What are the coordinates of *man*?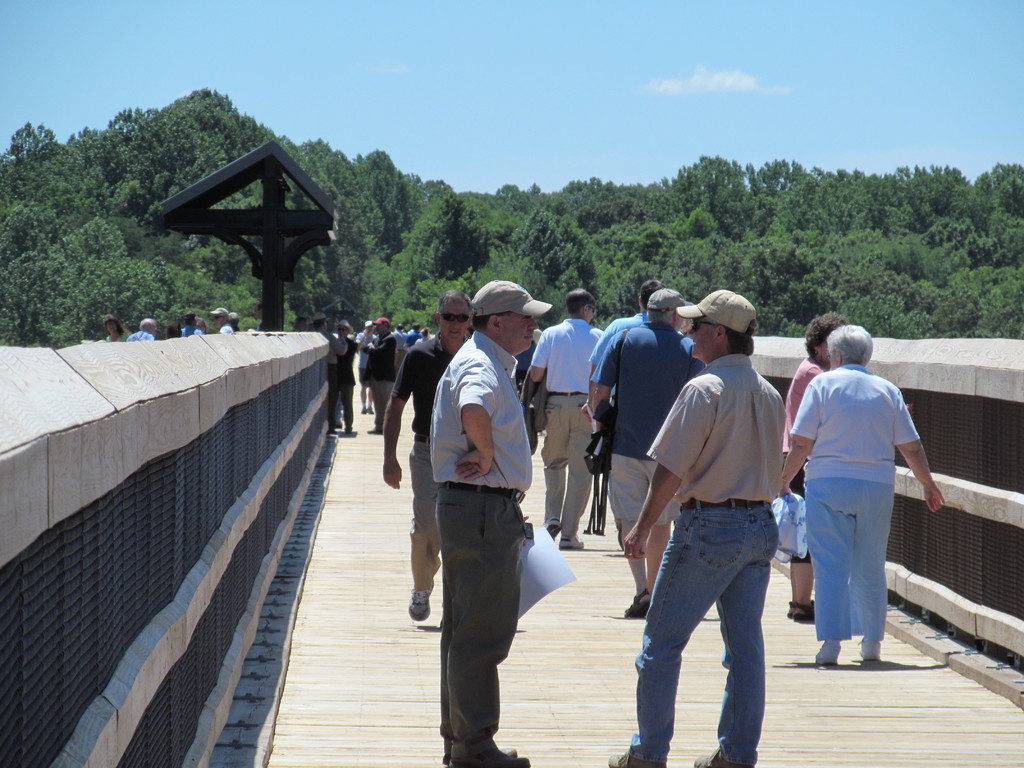
box(620, 288, 802, 756).
